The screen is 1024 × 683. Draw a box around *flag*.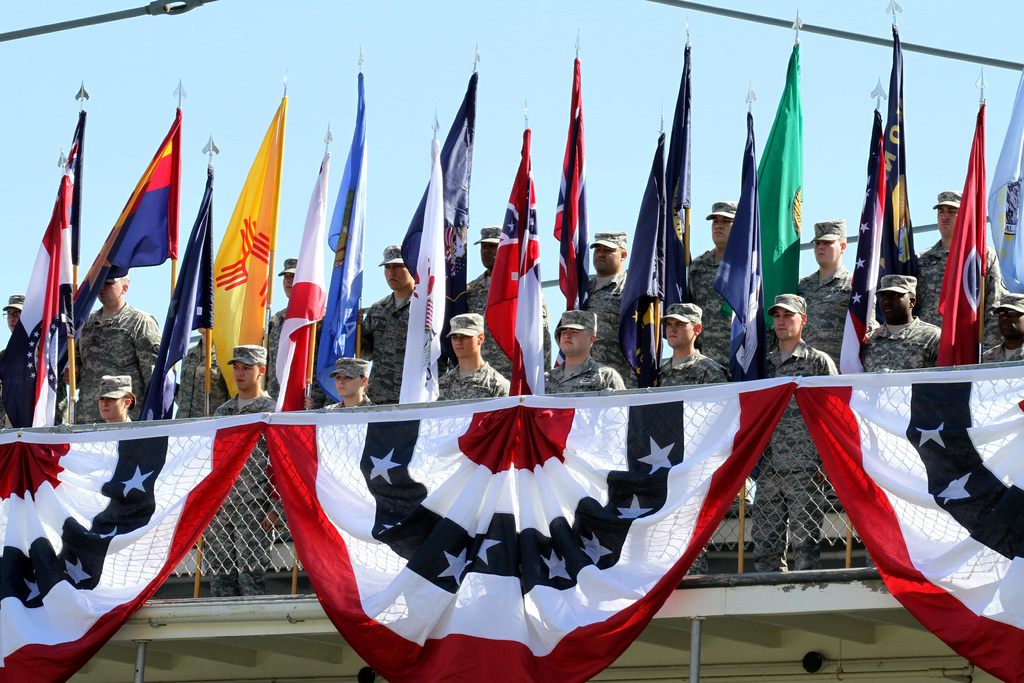
941/100/1005/388.
